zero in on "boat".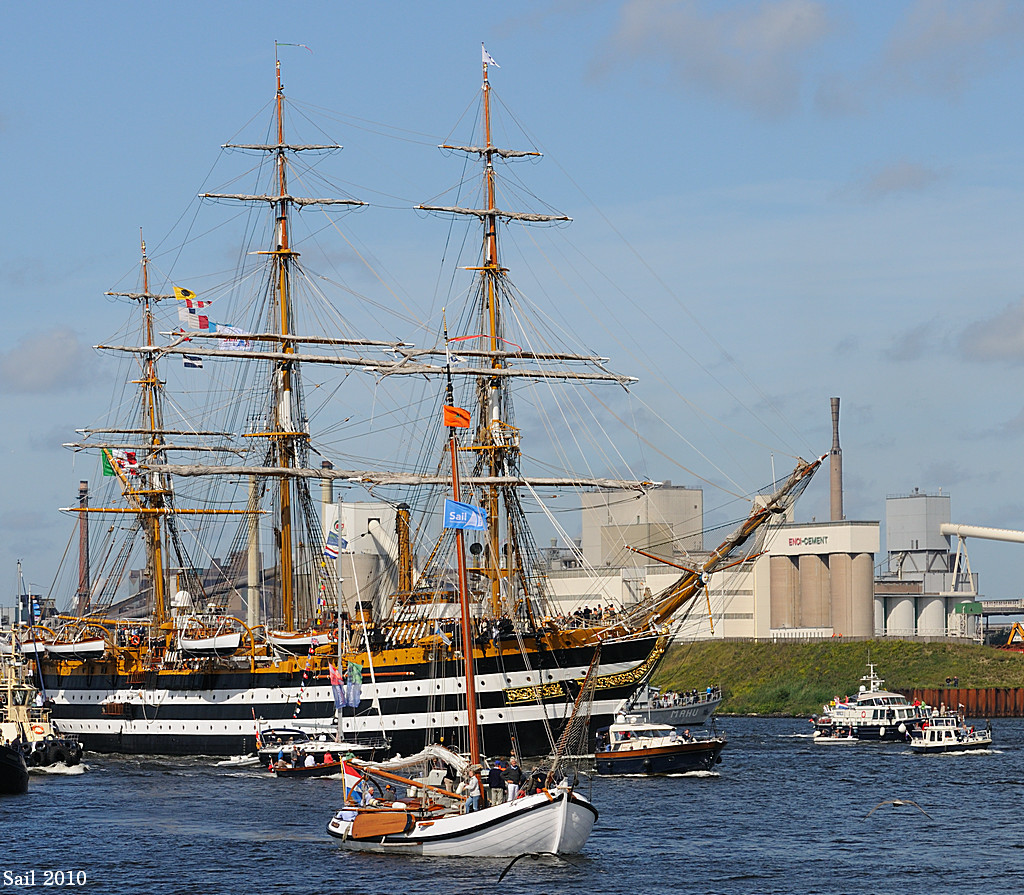
Zeroed in: BBox(0, 49, 845, 761).
